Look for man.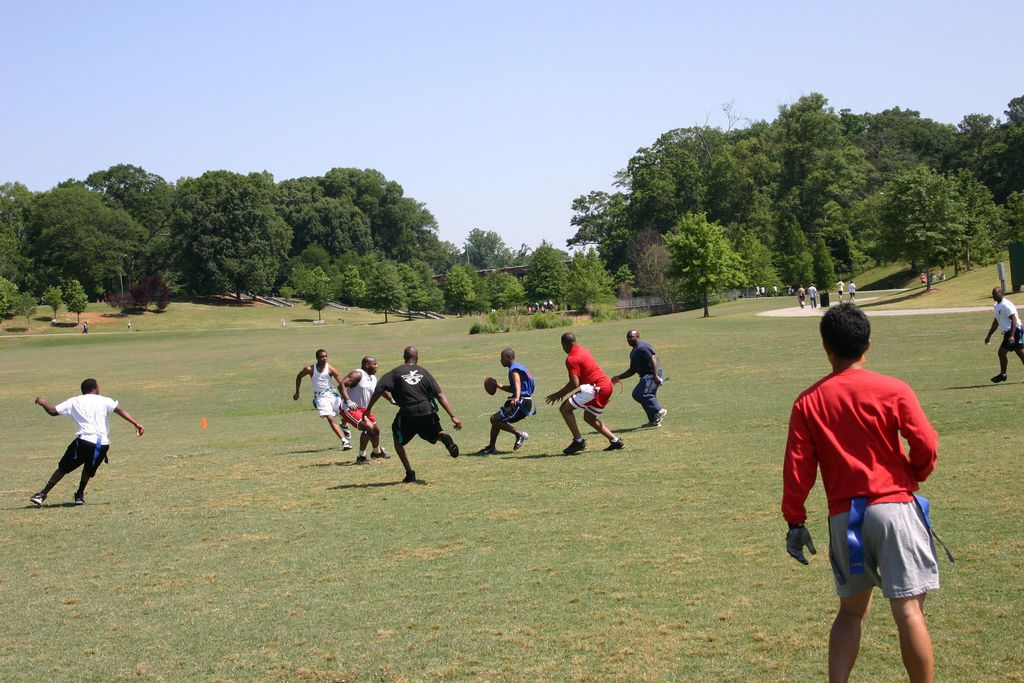
Found: l=360, t=350, r=465, b=483.
